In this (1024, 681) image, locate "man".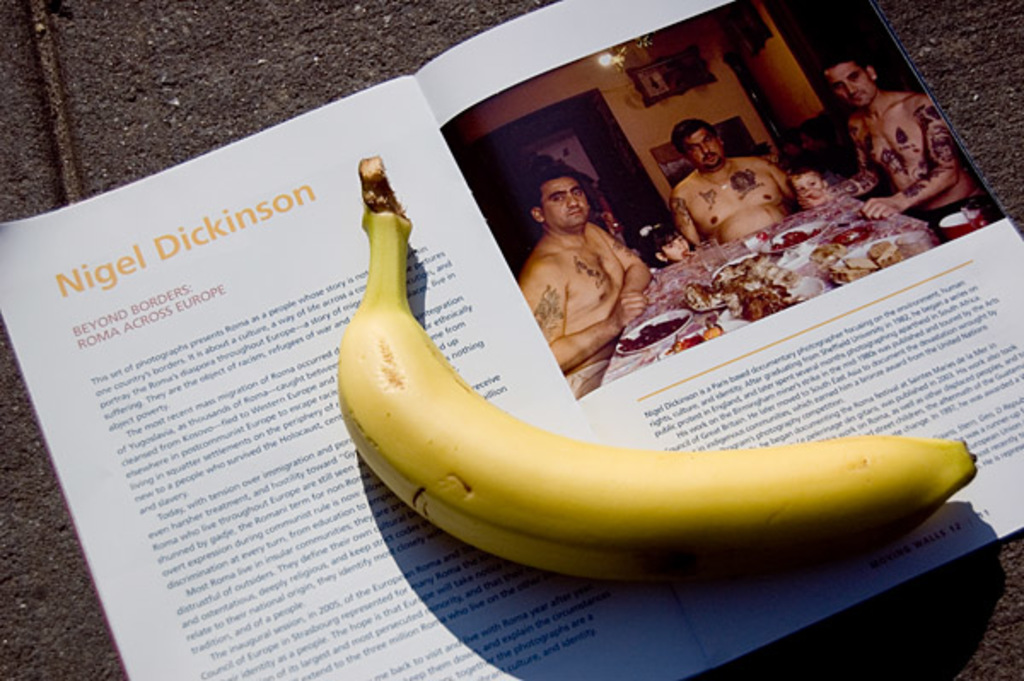
Bounding box: 797:48:1004:239.
